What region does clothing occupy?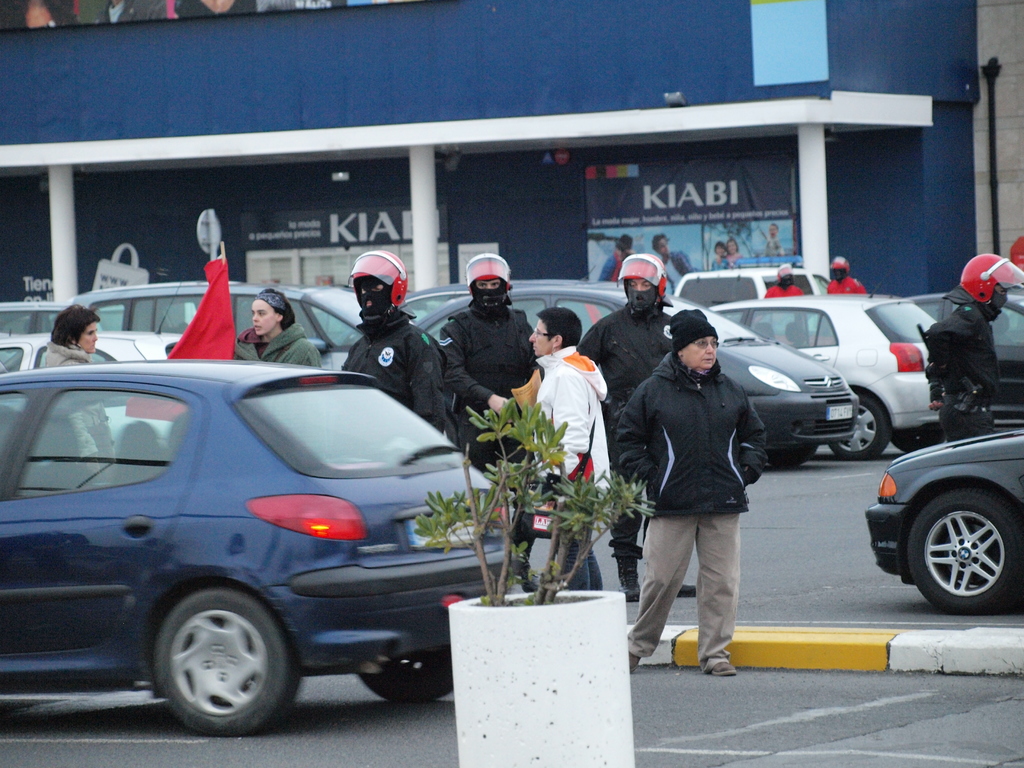
BBox(41, 341, 116, 476).
